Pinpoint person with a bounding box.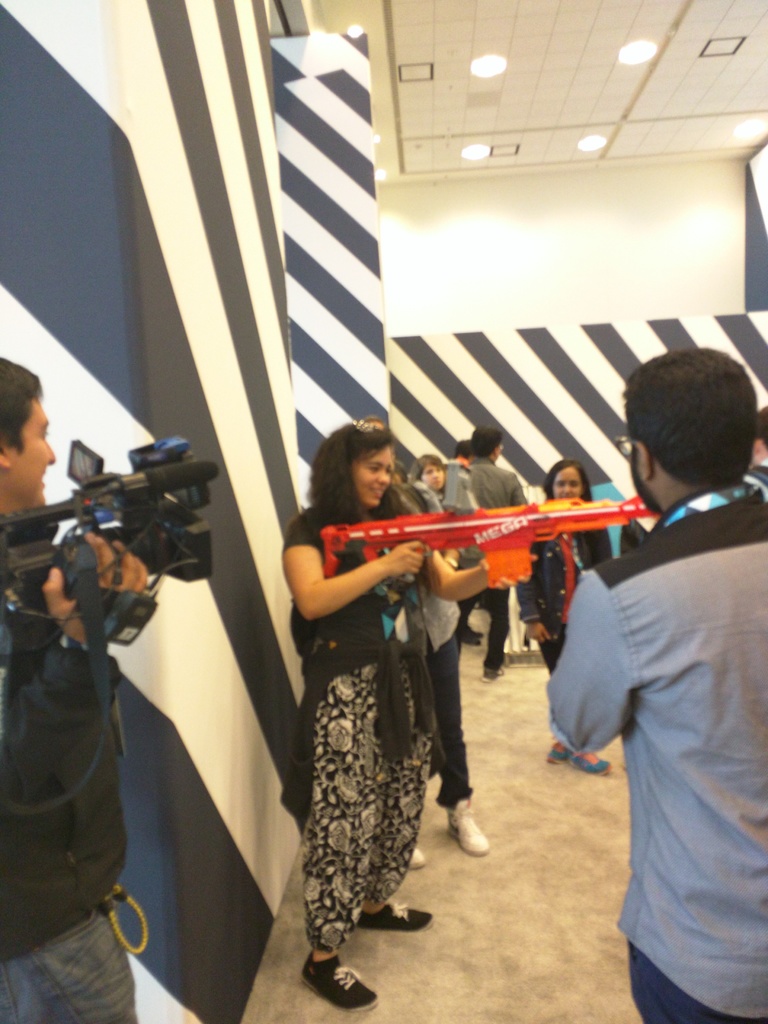
crop(0, 356, 149, 1023).
